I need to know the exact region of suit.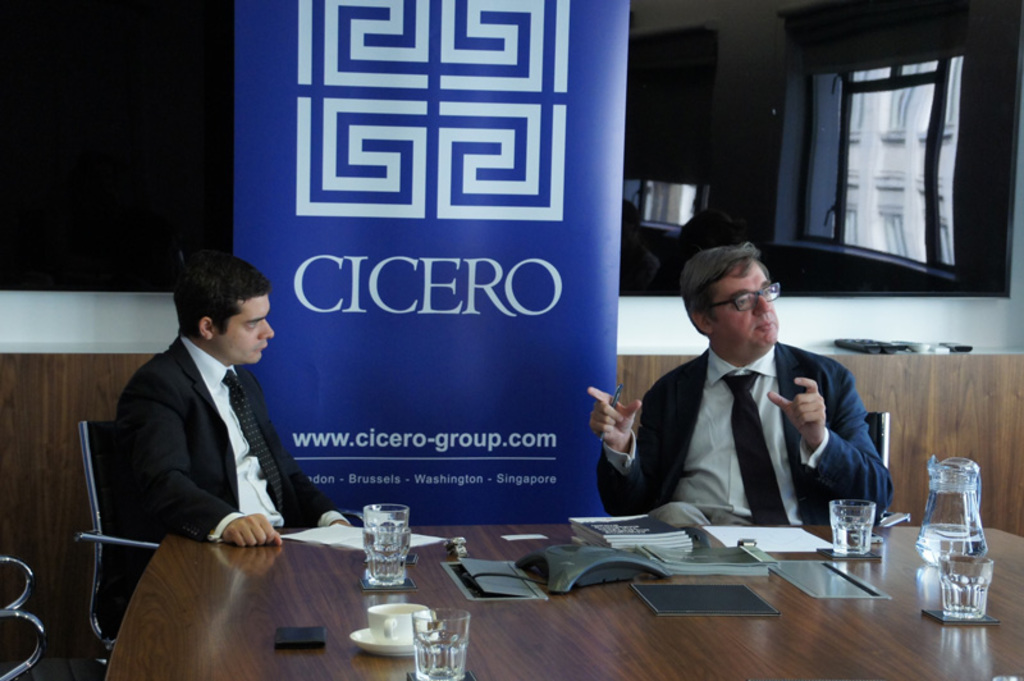
Region: [613, 314, 899, 526].
